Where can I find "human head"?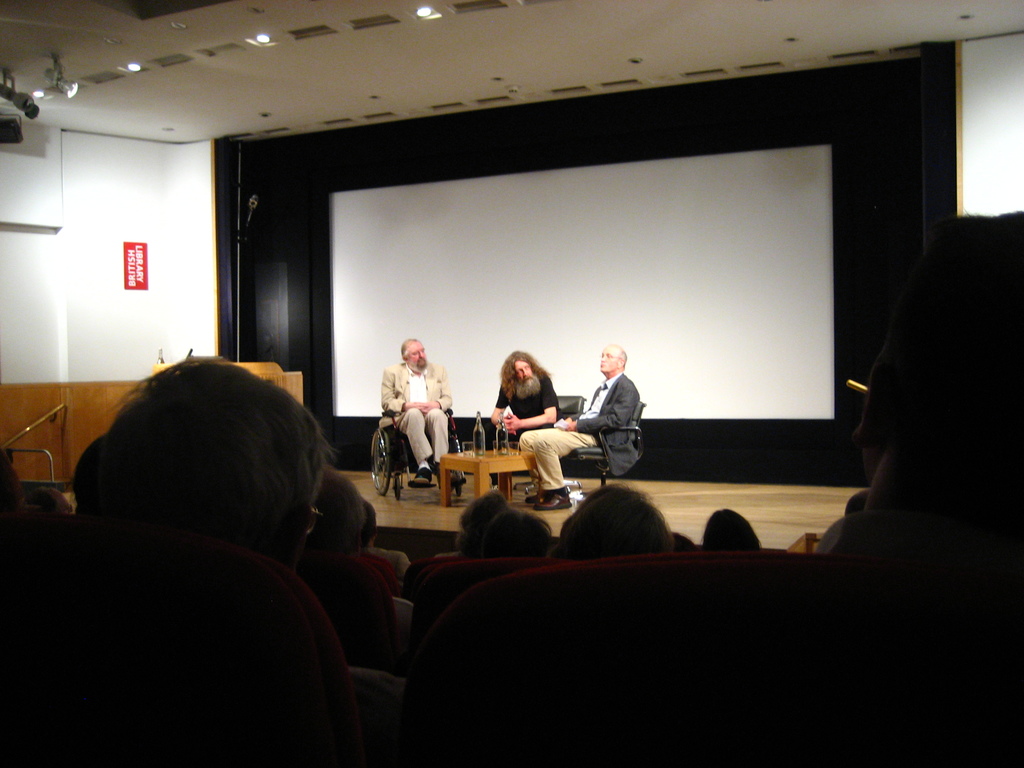
You can find it at (x1=19, y1=487, x2=72, y2=519).
